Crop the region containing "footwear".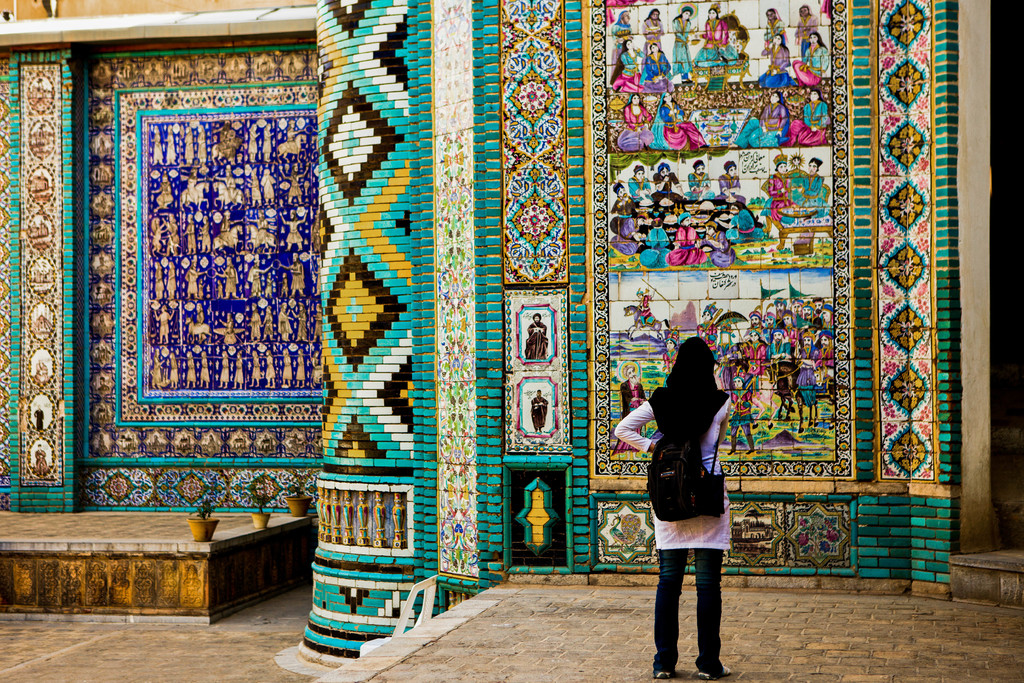
Crop region: (x1=650, y1=669, x2=673, y2=680).
